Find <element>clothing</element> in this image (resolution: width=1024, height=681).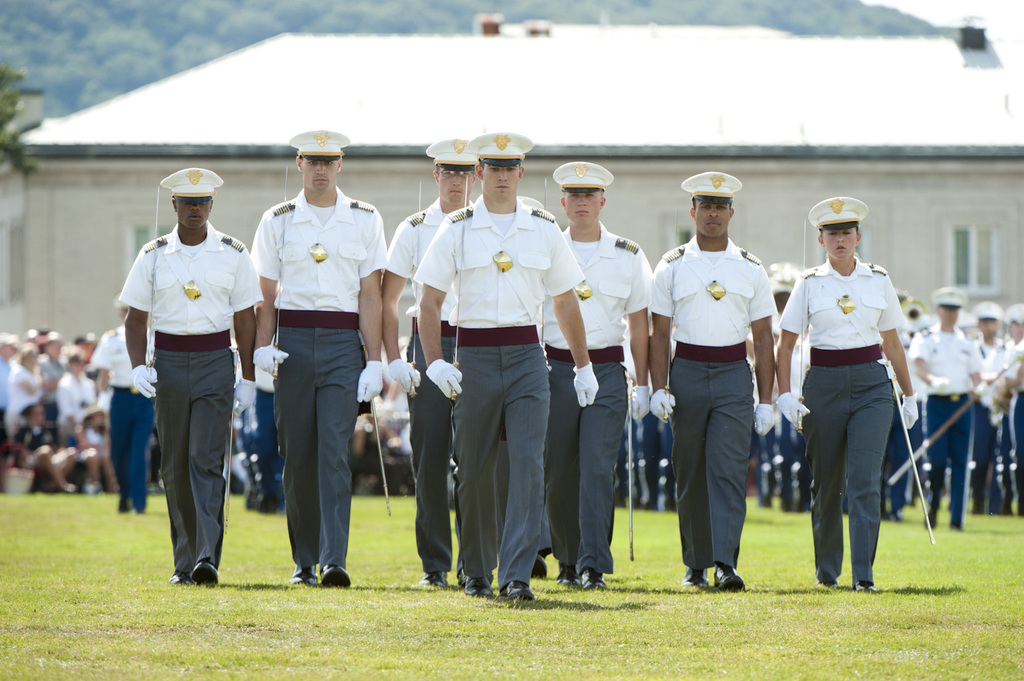
region(165, 345, 230, 575).
